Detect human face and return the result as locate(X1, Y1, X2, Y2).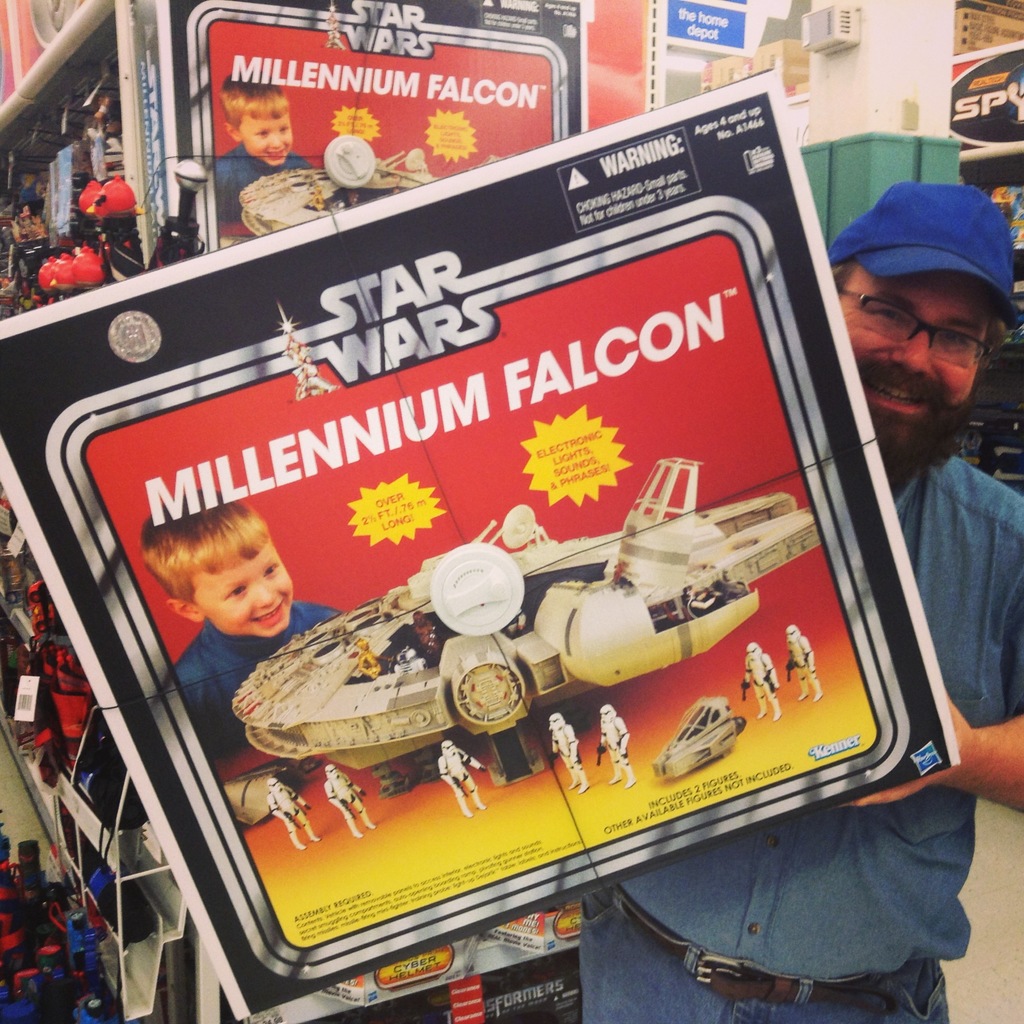
locate(235, 114, 292, 163).
